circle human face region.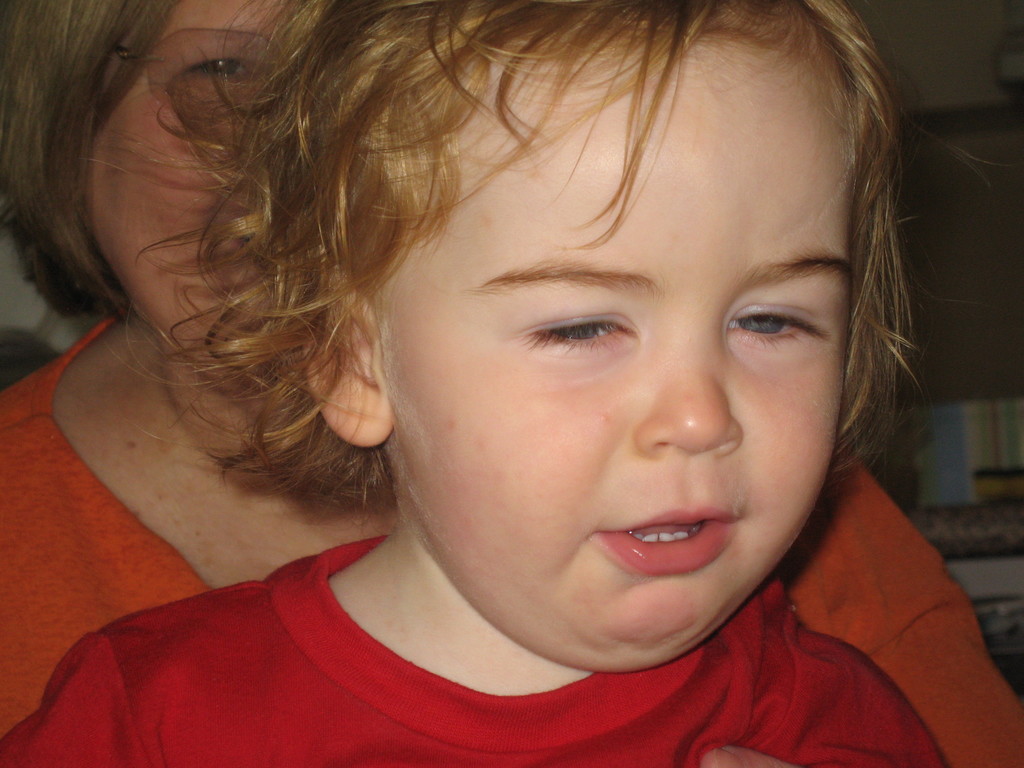
Region: [x1=390, y1=34, x2=847, y2=668].
